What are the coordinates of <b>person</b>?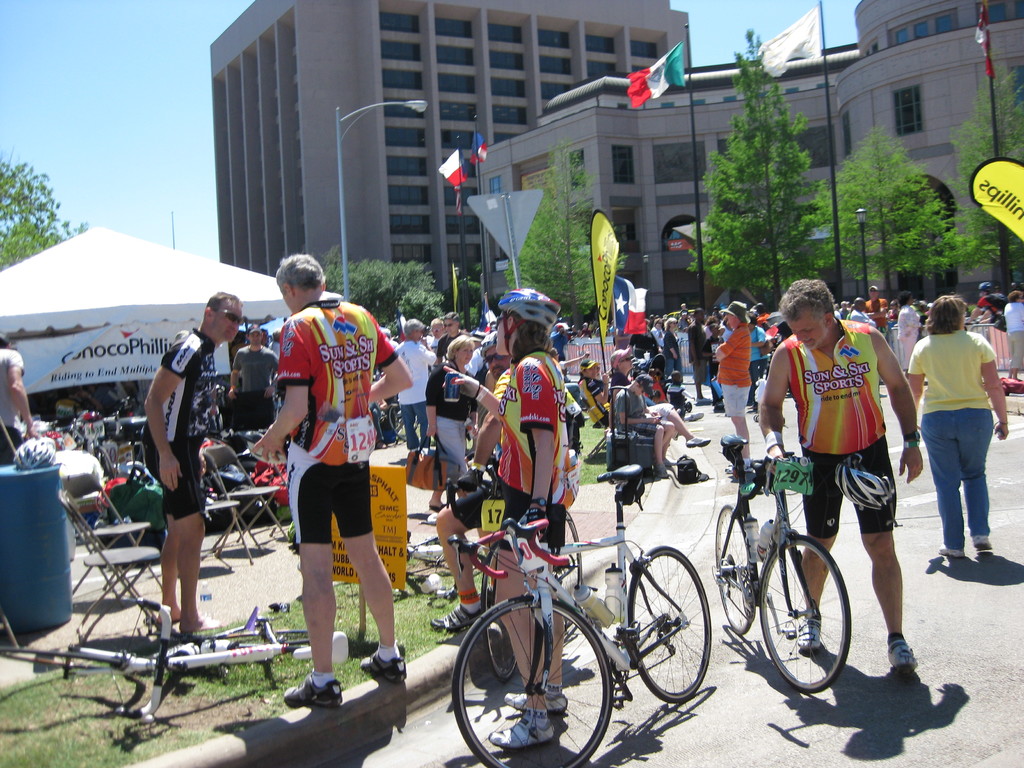
crop(485, 287, 575, 754).
